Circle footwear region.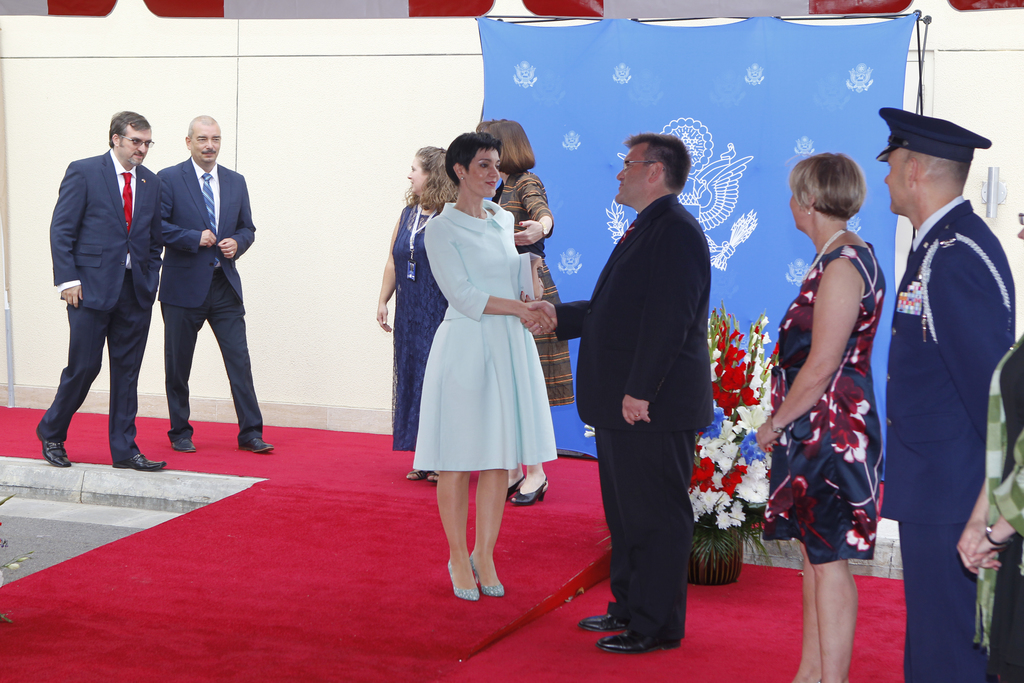
Region: x1=576, y1=612, x2=638, y2=632.
